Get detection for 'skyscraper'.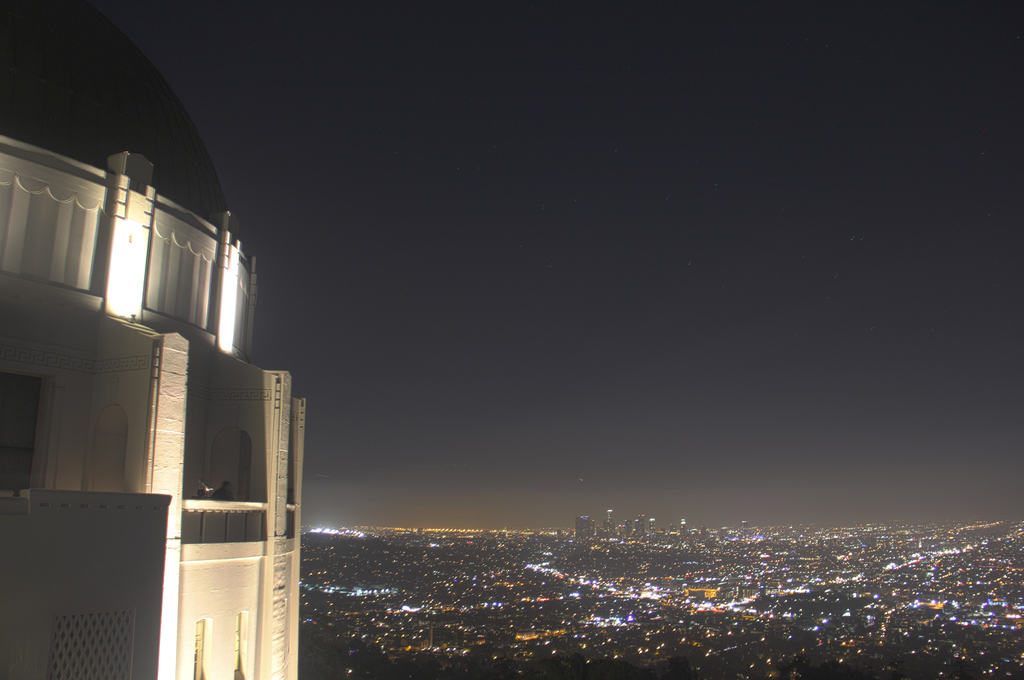
Detection: region(0, 0, 309, 679).
